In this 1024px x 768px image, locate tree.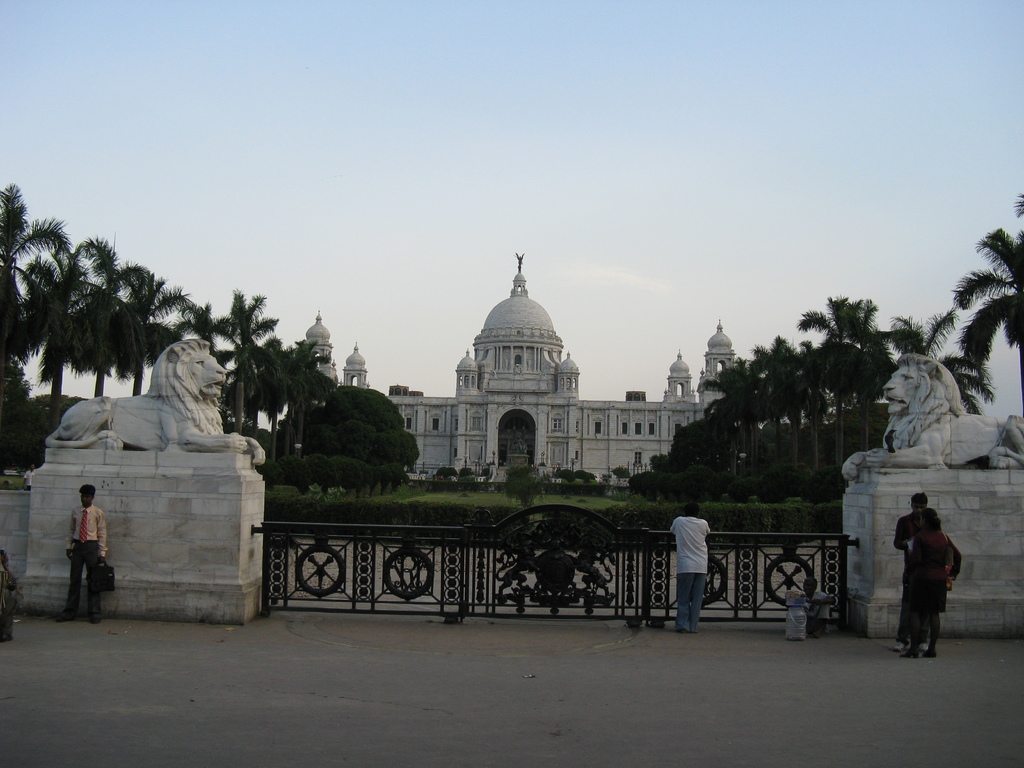
Bounding box: l=948, t=223, r=1023, b=412.
